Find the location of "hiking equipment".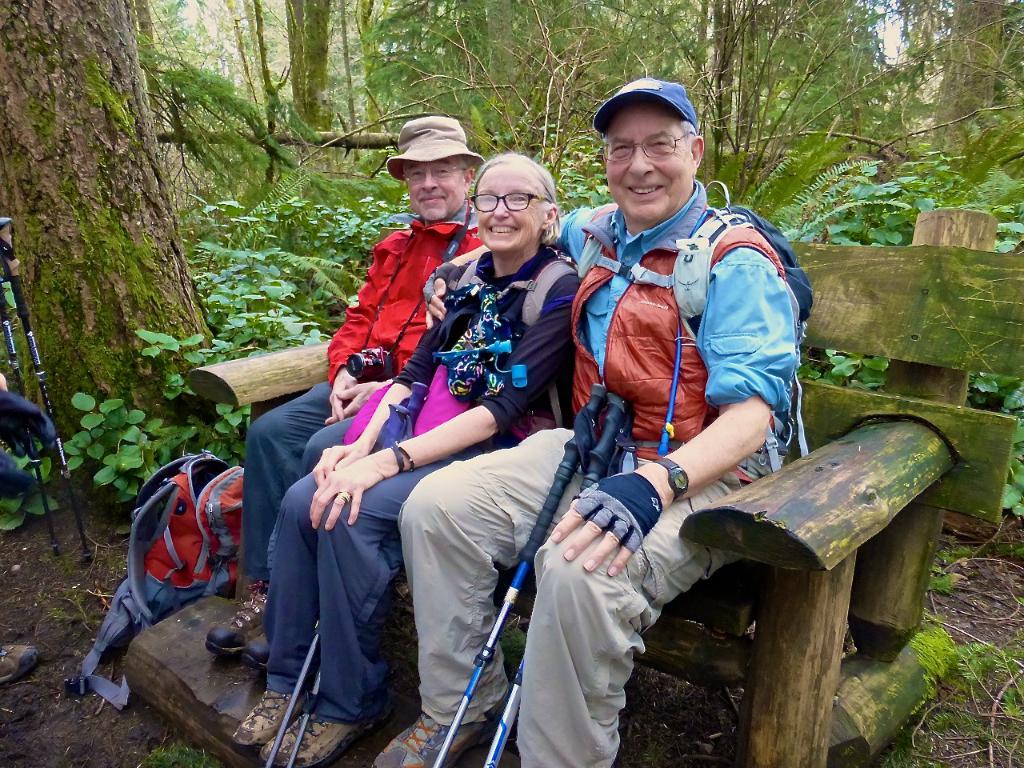
Location: [0, 454, 30, 498].
